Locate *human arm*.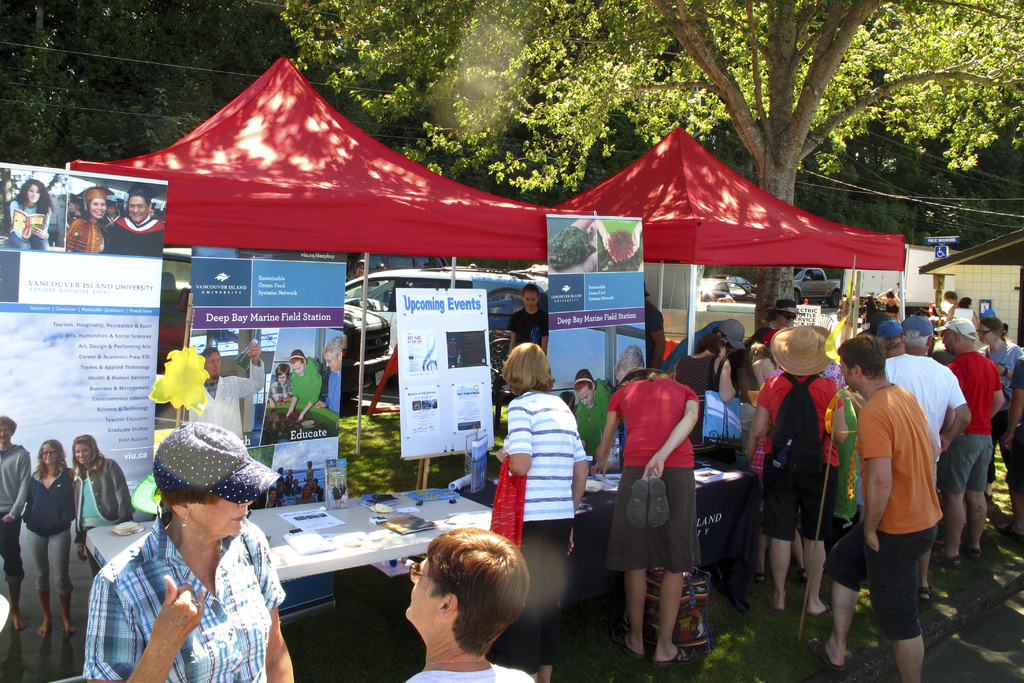
Bounding box: locate(283, 375, 300, 418).
